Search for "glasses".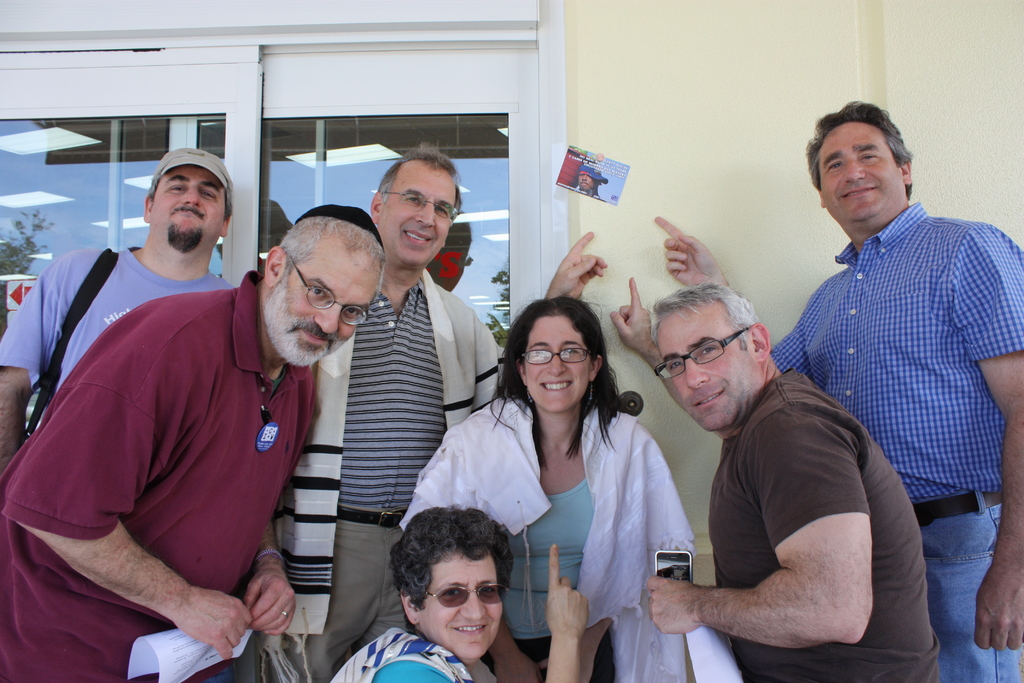
Found at bbox=[653, 324, 749, 384].
